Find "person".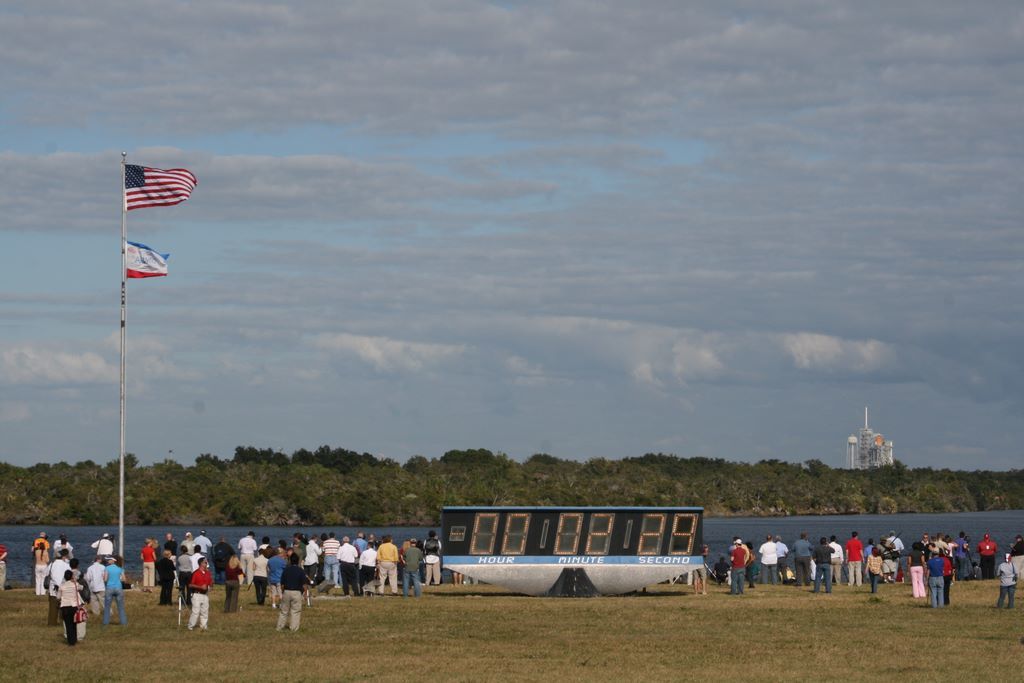
92,533,116,562.
